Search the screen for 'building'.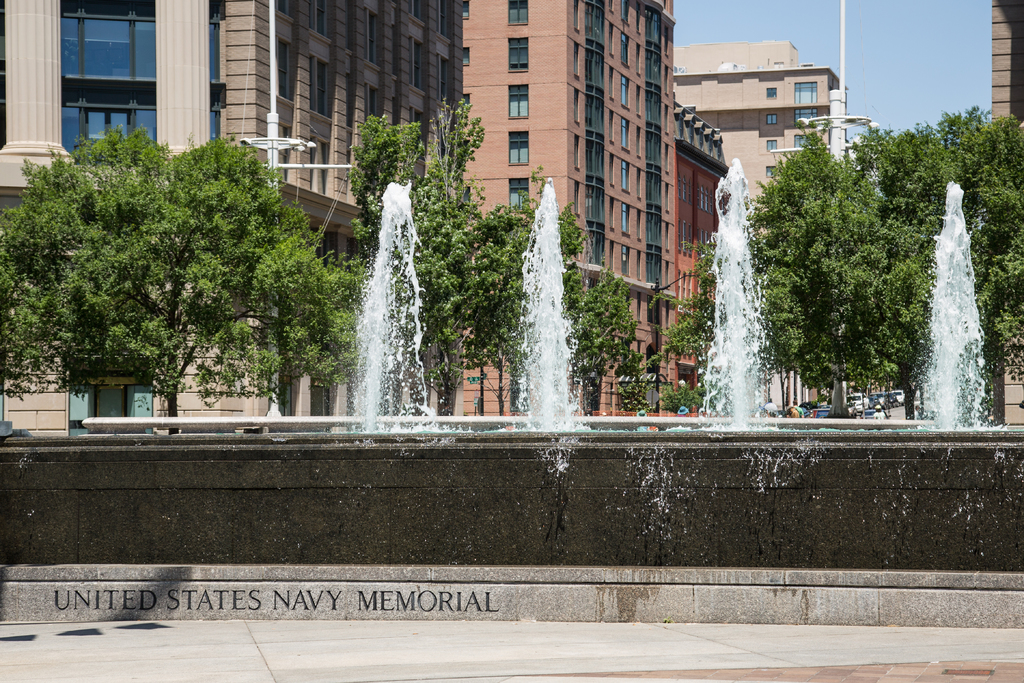
Found at 989 0 1023 424.
